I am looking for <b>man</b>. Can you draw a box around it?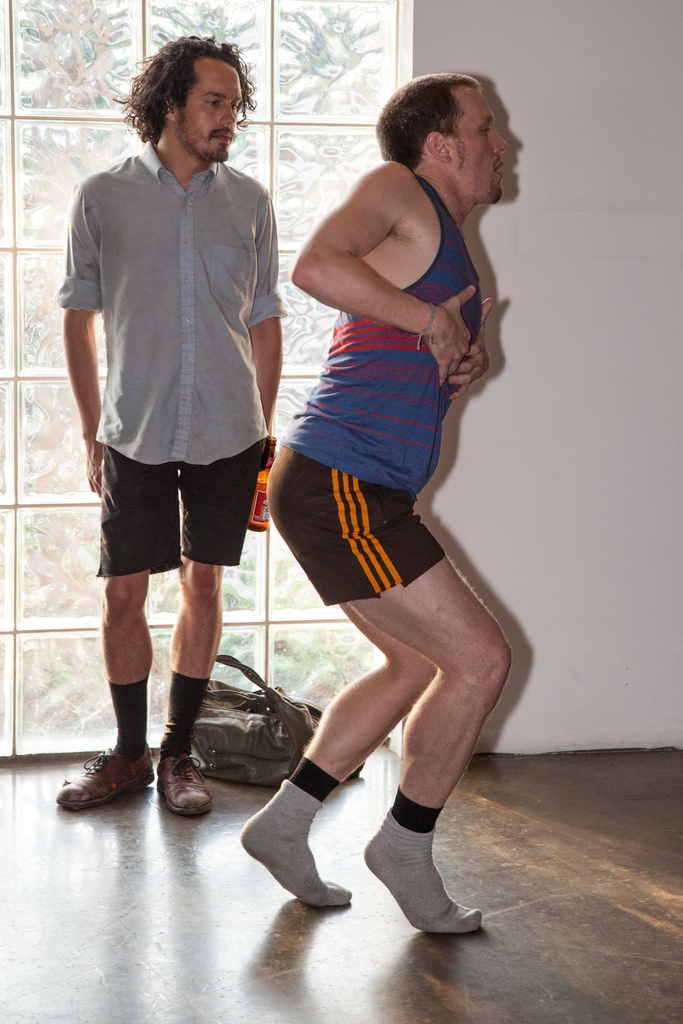
Sure, the bounding box is (238, 75, 511, 930).
